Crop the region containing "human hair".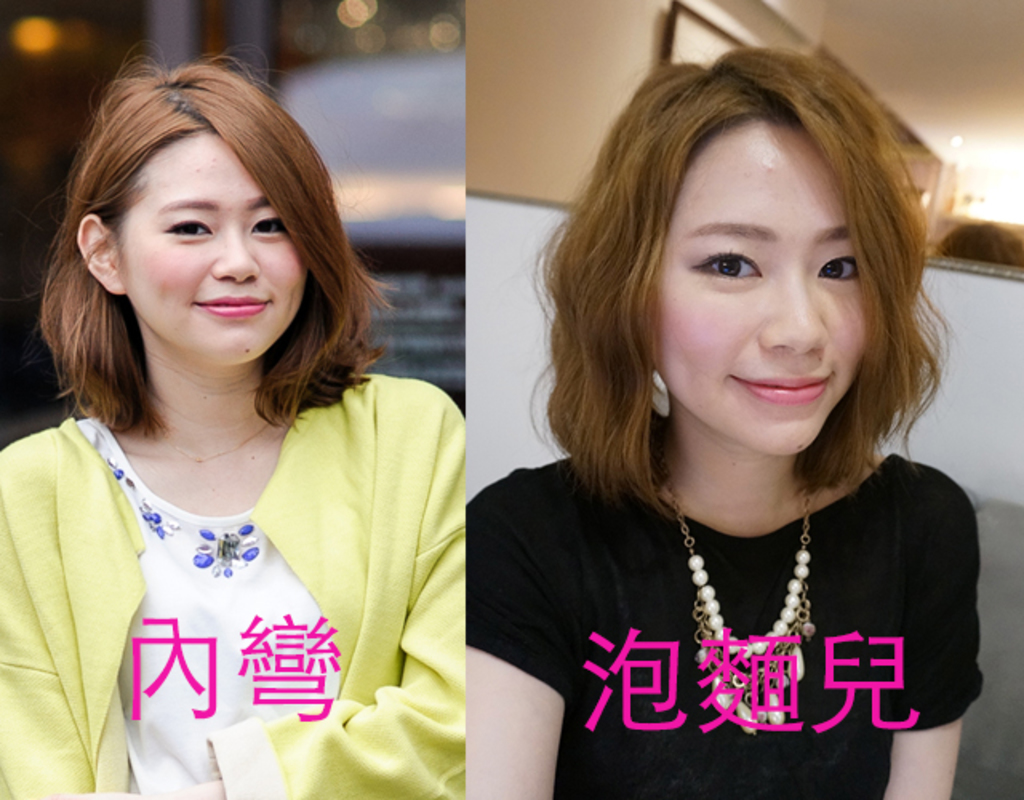
Crop region: box(558, 38, 922, 584).
